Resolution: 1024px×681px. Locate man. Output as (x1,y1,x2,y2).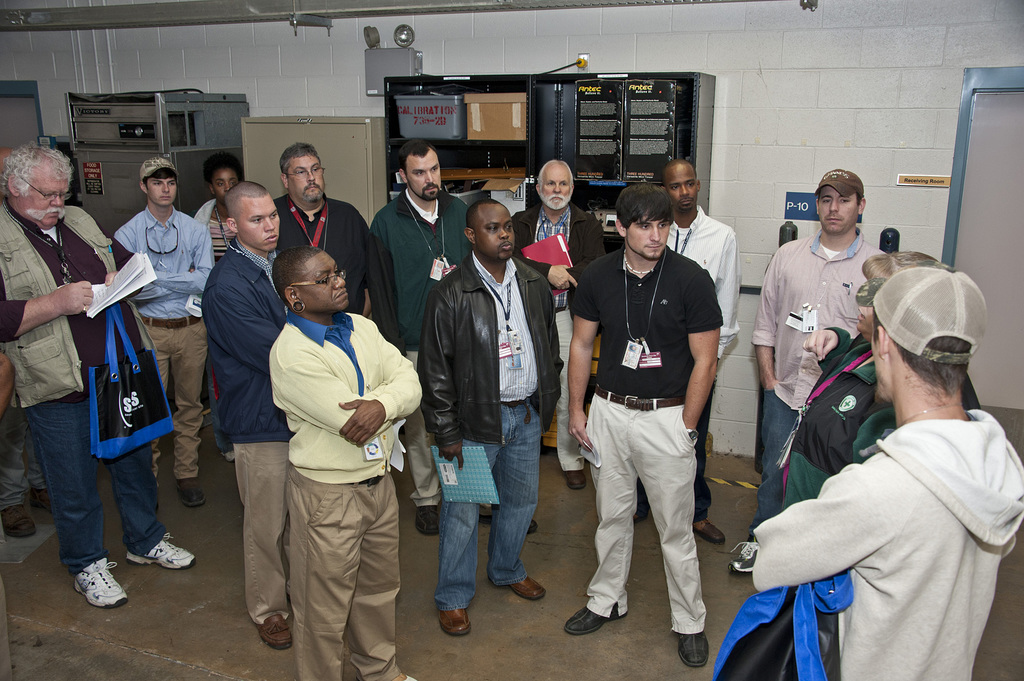
(511,161,605,485).
